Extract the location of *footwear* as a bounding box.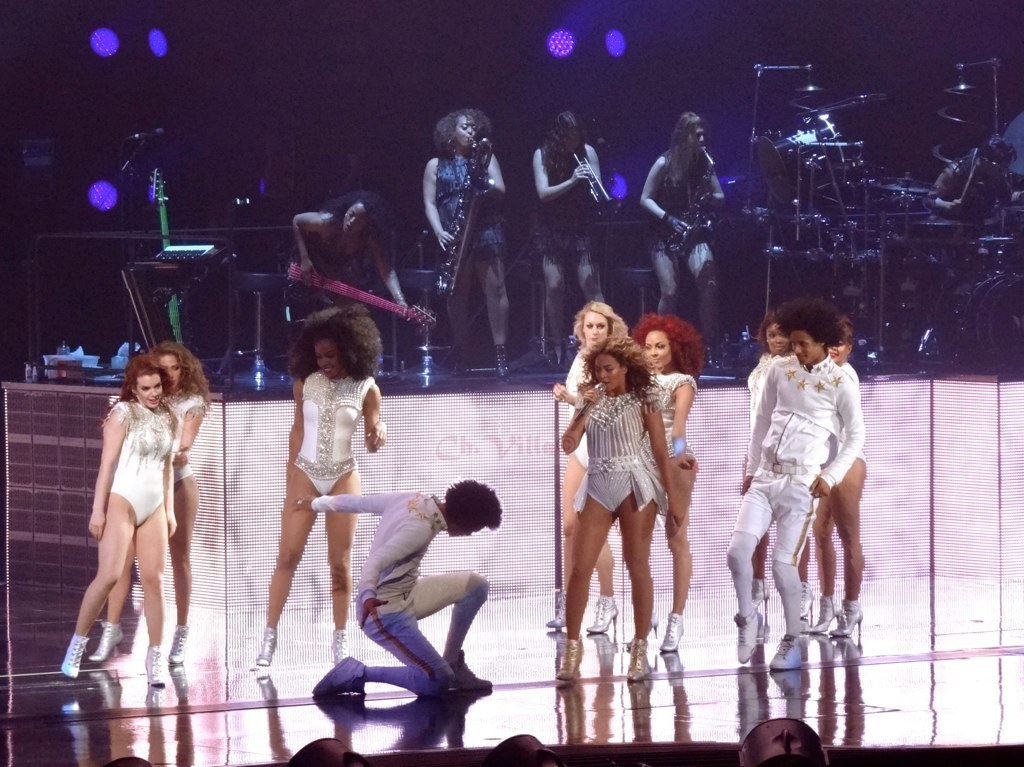
pyautogui.locateOnScreen(804, 599, 840, 639).
